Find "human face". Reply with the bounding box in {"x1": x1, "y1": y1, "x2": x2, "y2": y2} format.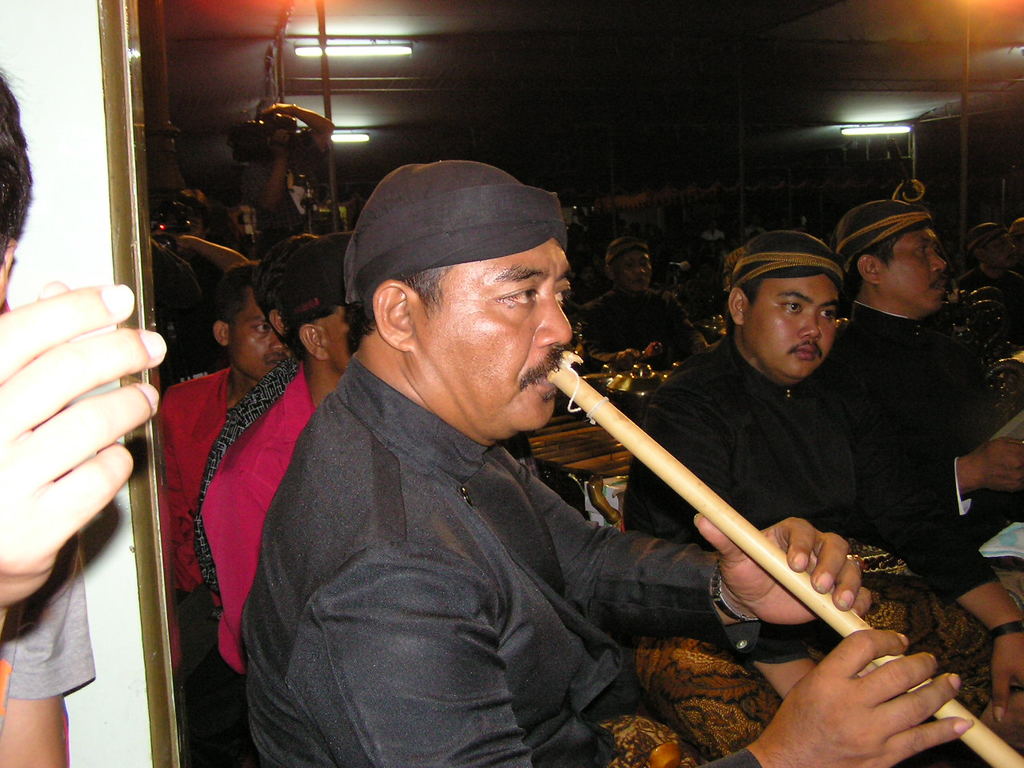
{"x1": 226, "y1": 282, "x2": 285, "y2": 378}.
